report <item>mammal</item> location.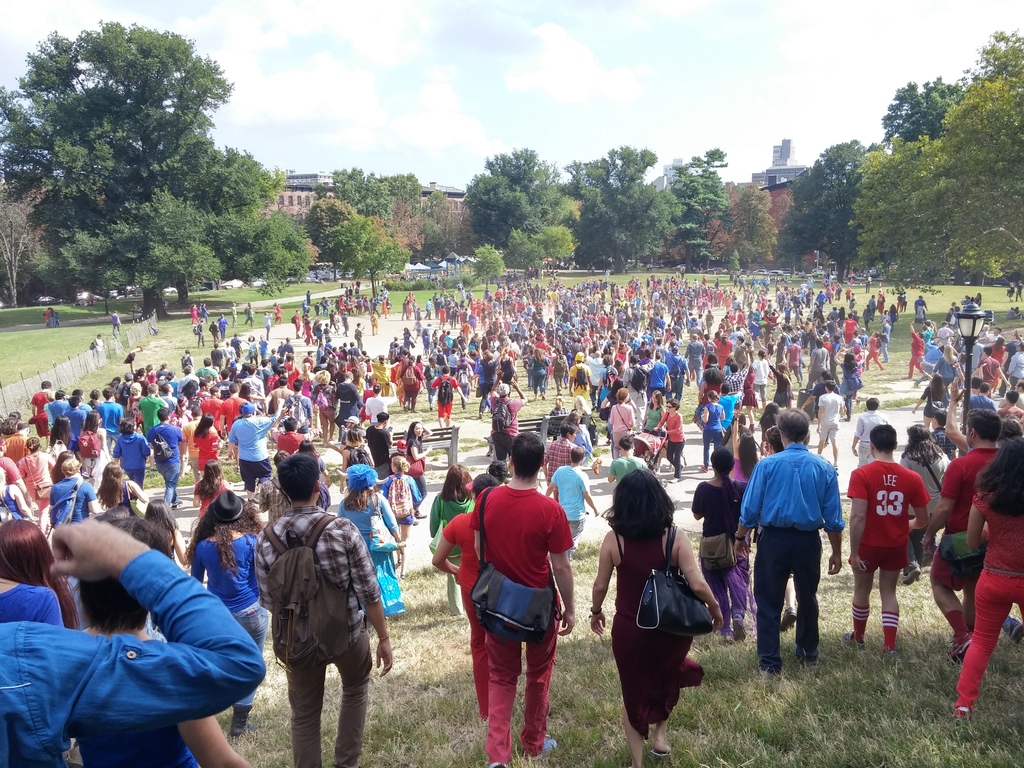
Report: [left=588, top=465, right=723, bottom=767].
